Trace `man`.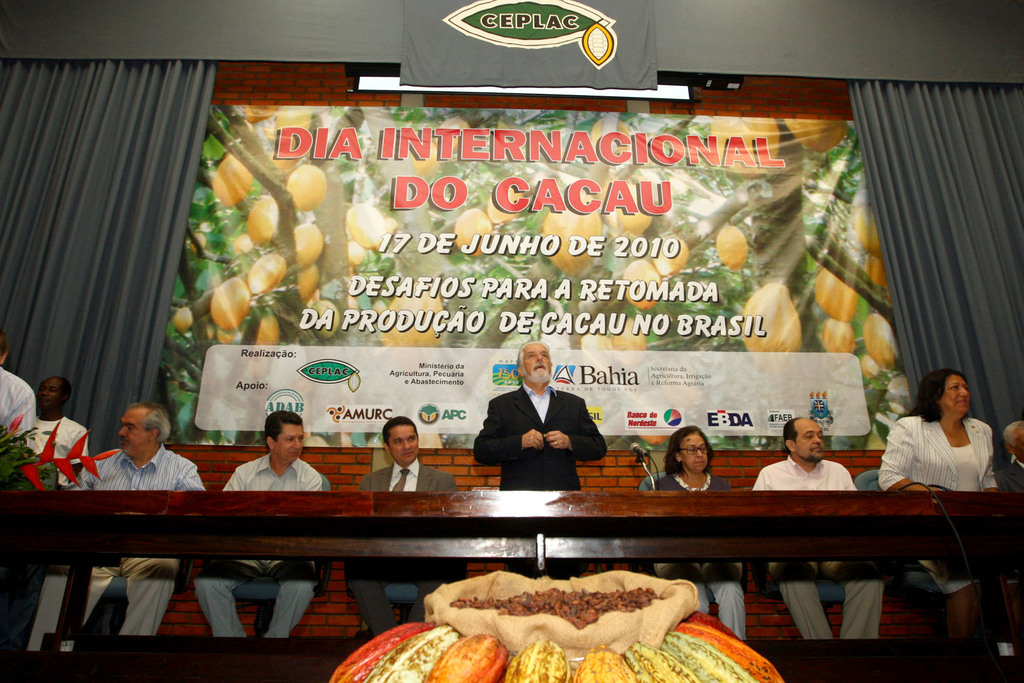
Traced to {"left": 0, "top": 334, "right": 36, "bottom": 457}.
